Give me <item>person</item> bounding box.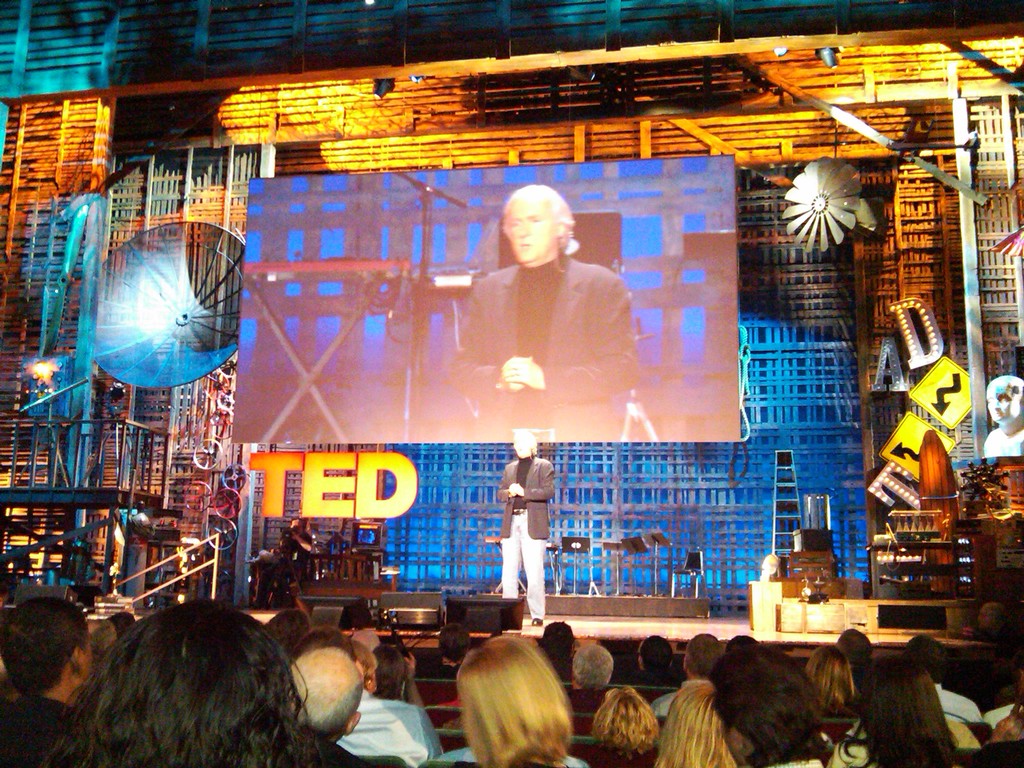
(449, 186, 638, 441).
